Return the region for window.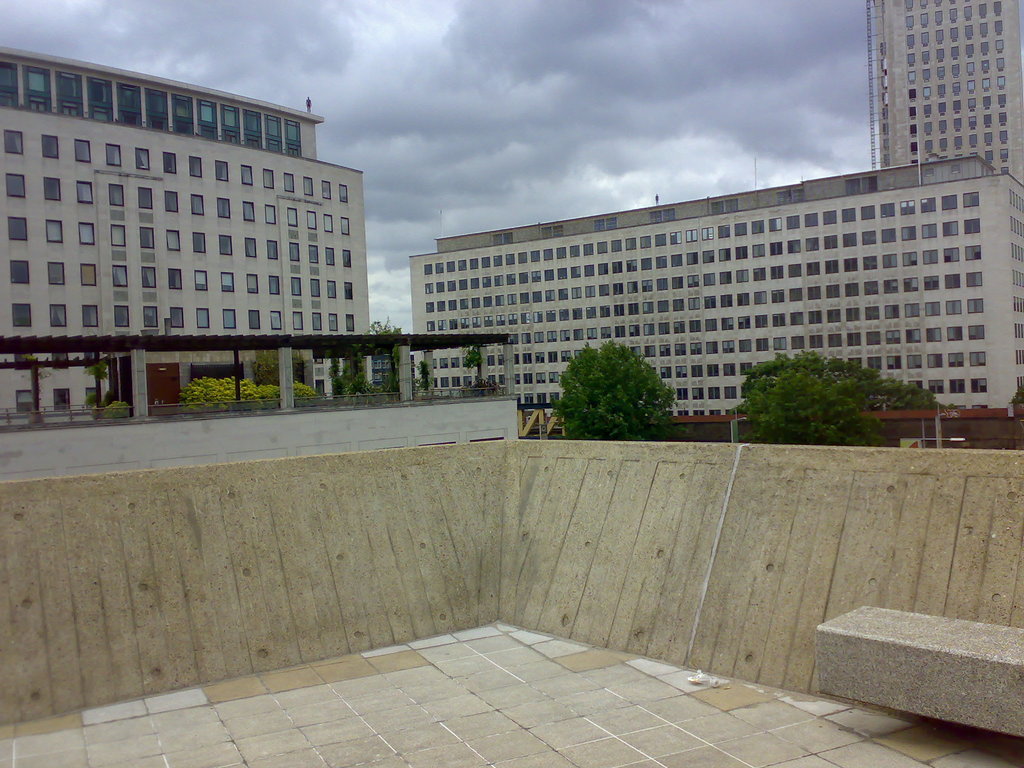
196:306:212:332.
